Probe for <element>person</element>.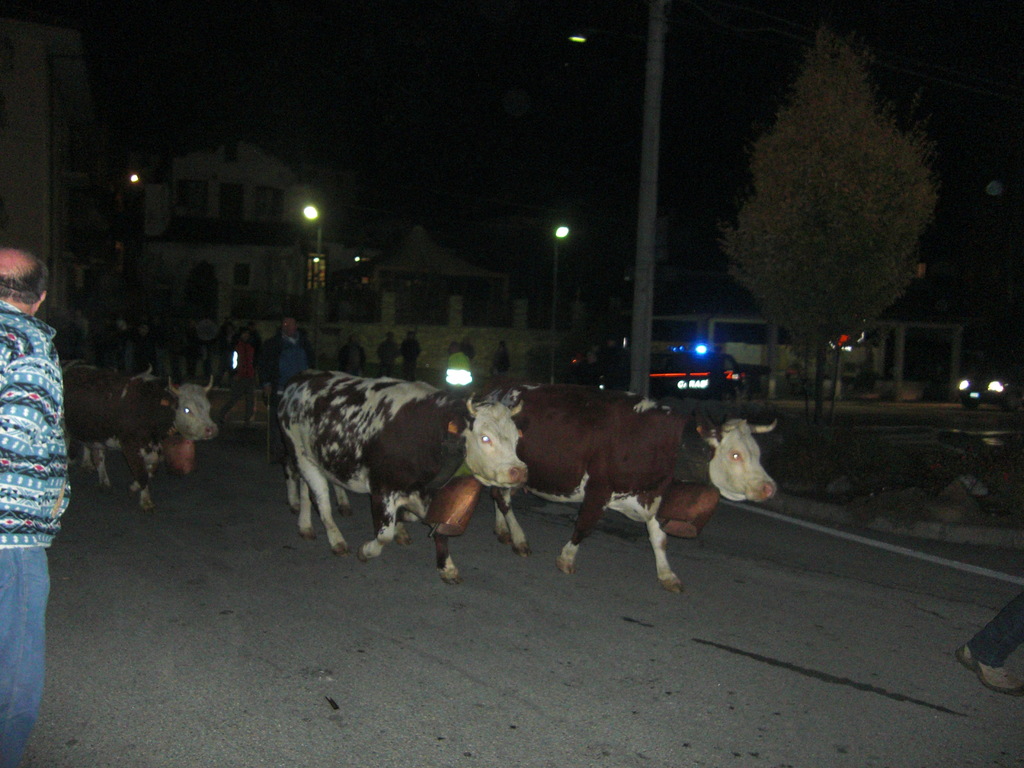
Probe result: [339, 326, 367, 387].
